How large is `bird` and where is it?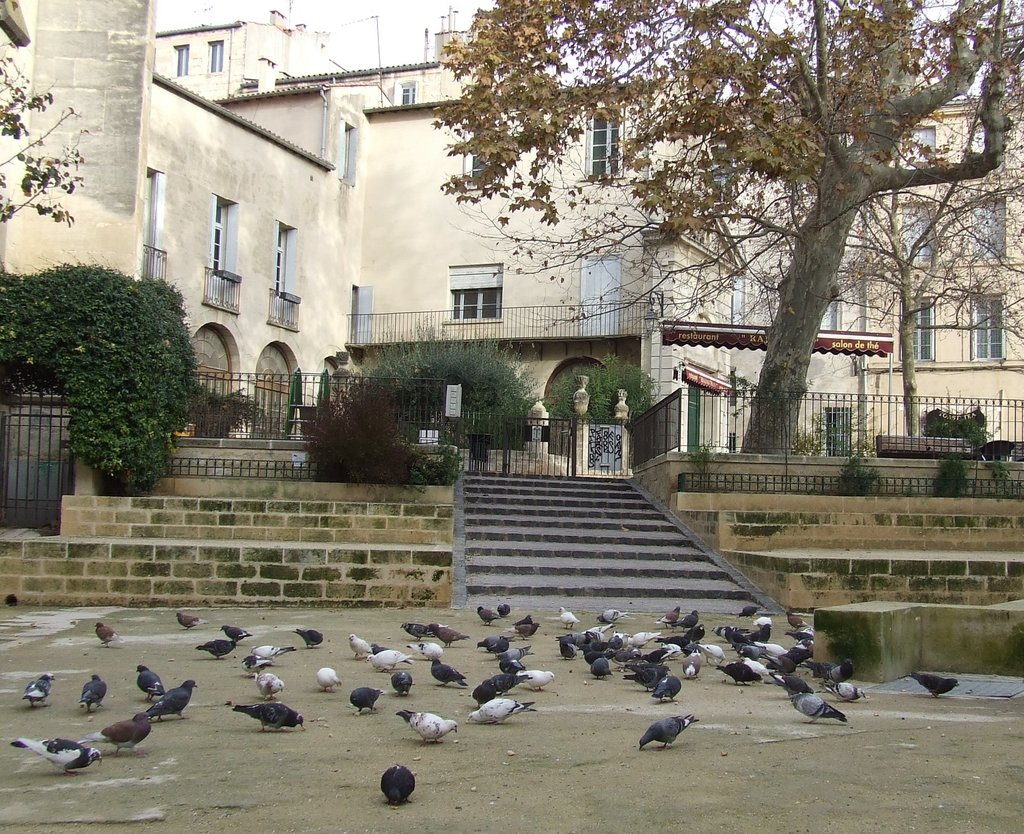
Bounding box: box=[673, 608, 701, 631].
